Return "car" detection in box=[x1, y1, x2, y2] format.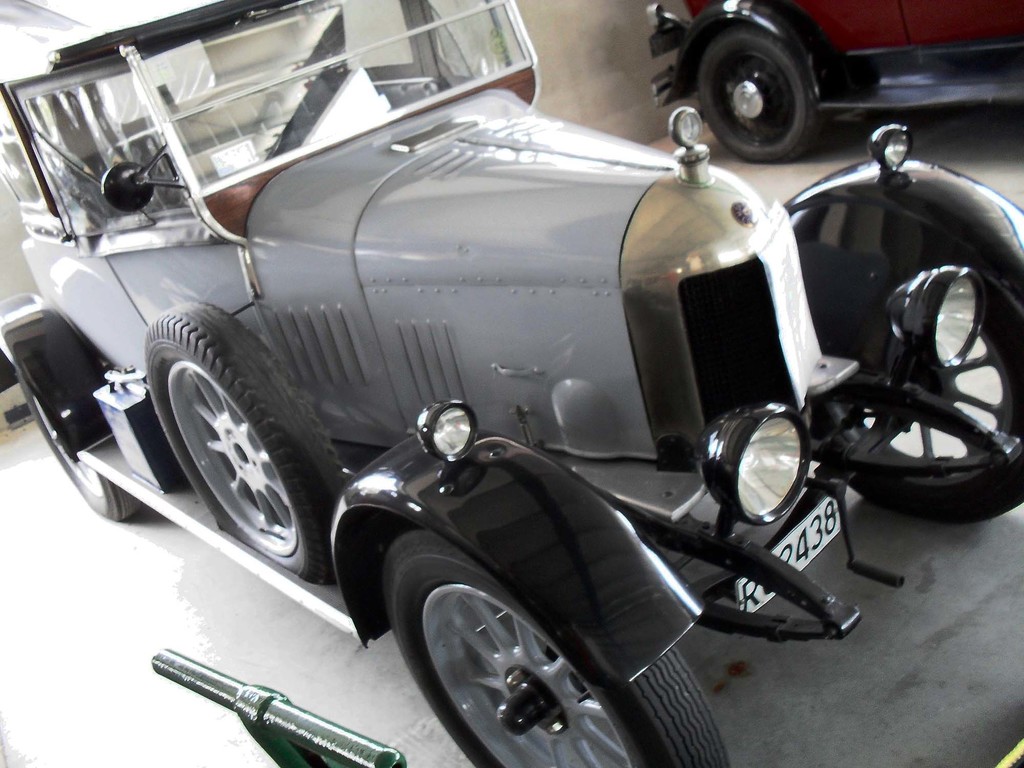
box=[646, 0, 1023, 166].
